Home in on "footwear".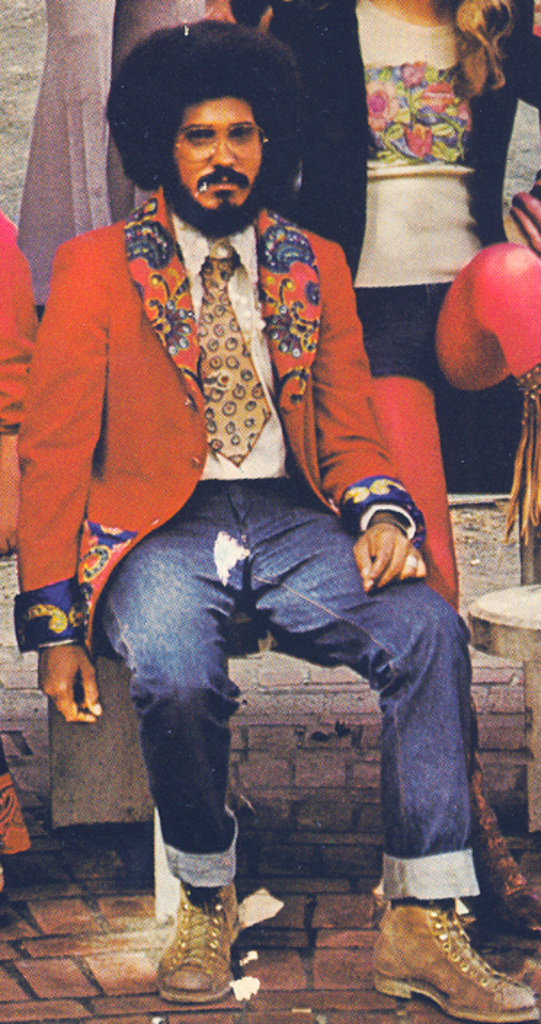
Homed in at {"left": 144, "top": 860, "right": 241, "bottom": 1012}.
